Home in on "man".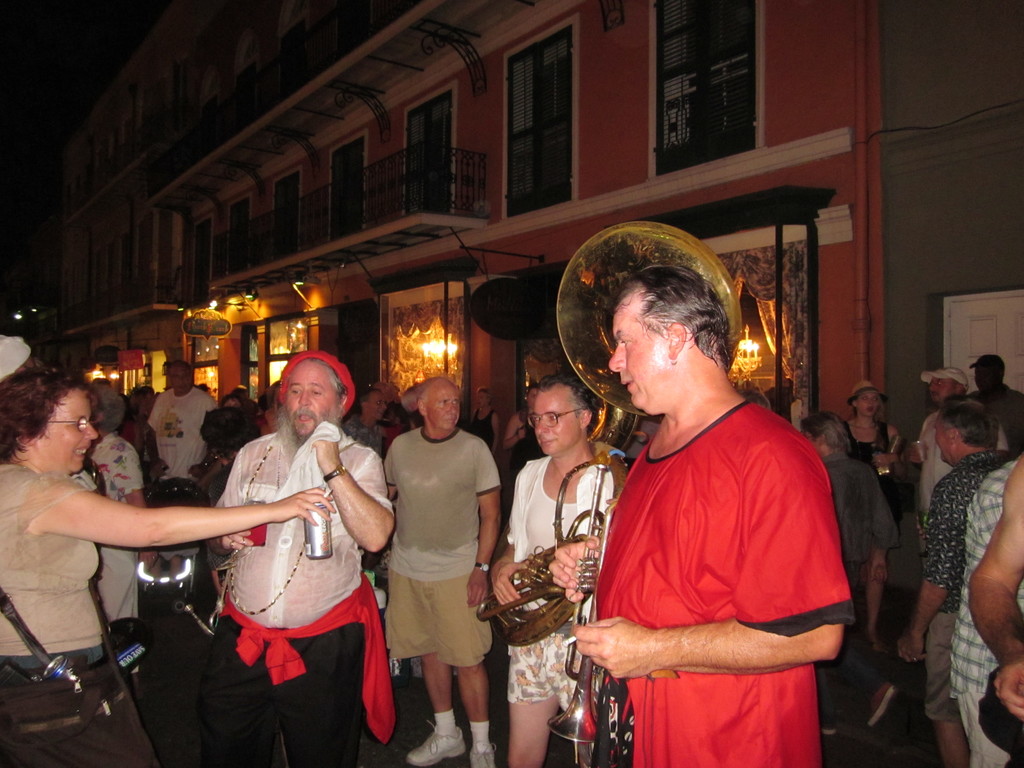
Homed in at 893/395/1006/765.
